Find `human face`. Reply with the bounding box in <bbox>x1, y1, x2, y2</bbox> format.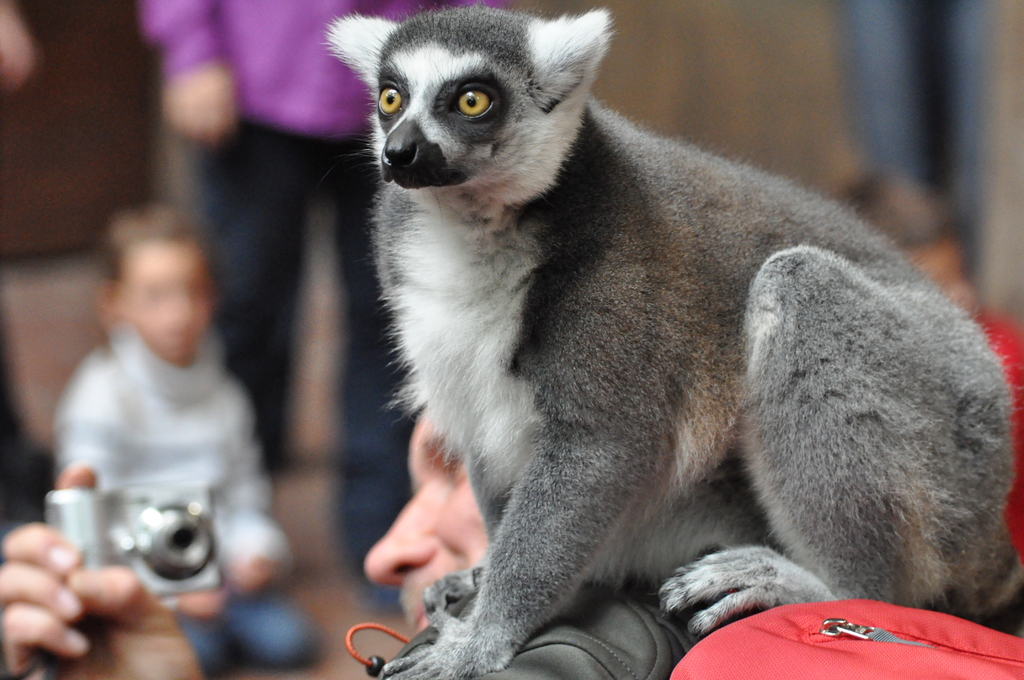
<bbox>357, 407, 482, 635</bbox>.
